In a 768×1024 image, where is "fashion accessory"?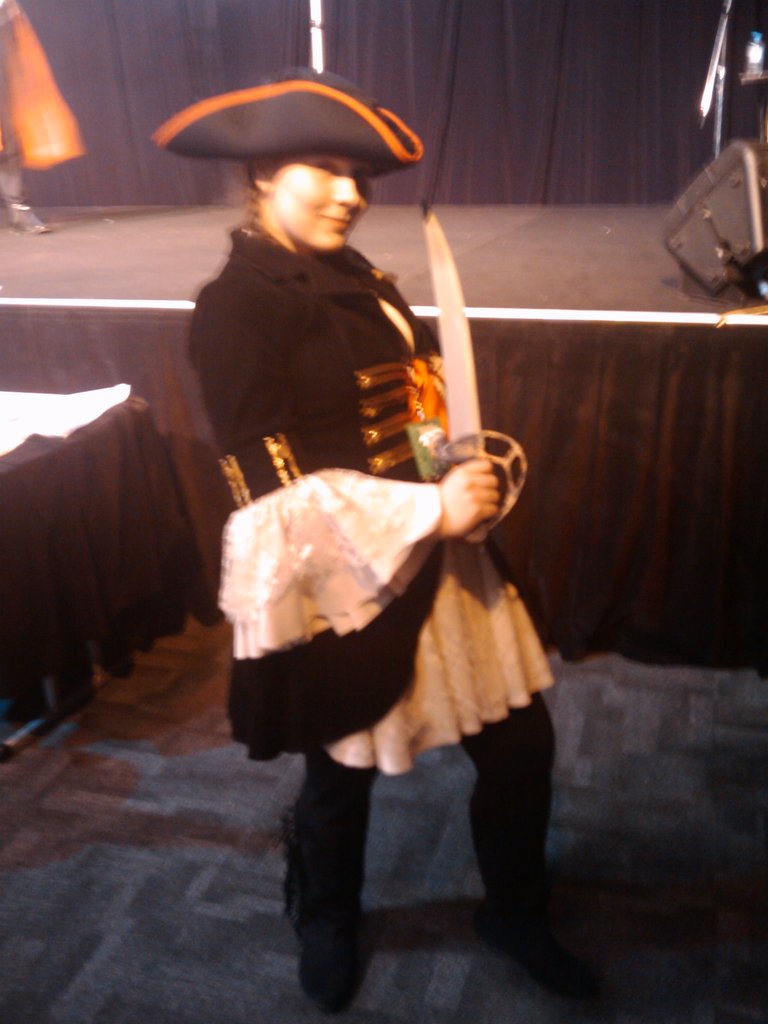
145:87:437:183.
